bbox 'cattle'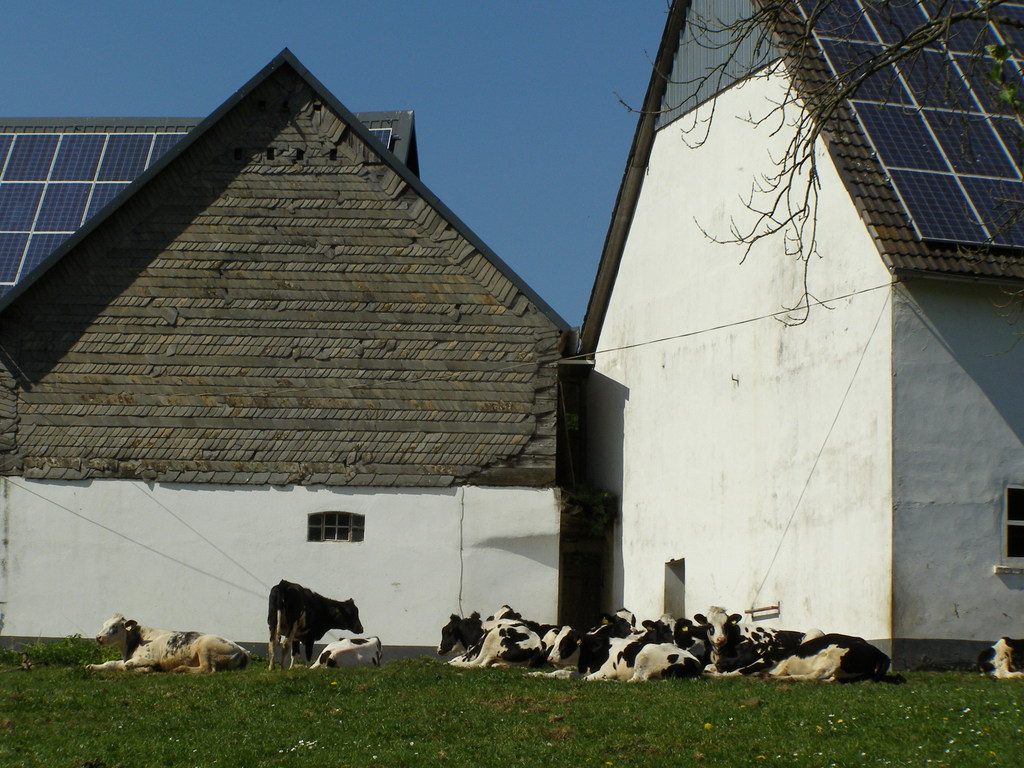
x1=644, y1=614, x2=689, y2=647
